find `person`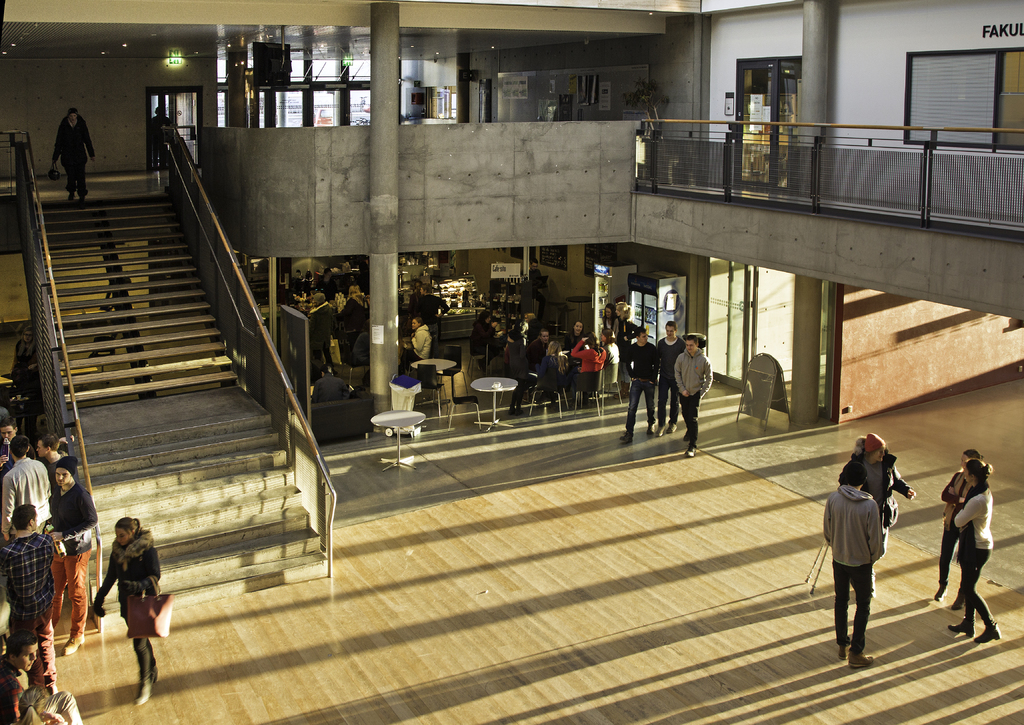
[x1=49, y1=457, x2=98, y2=653]
